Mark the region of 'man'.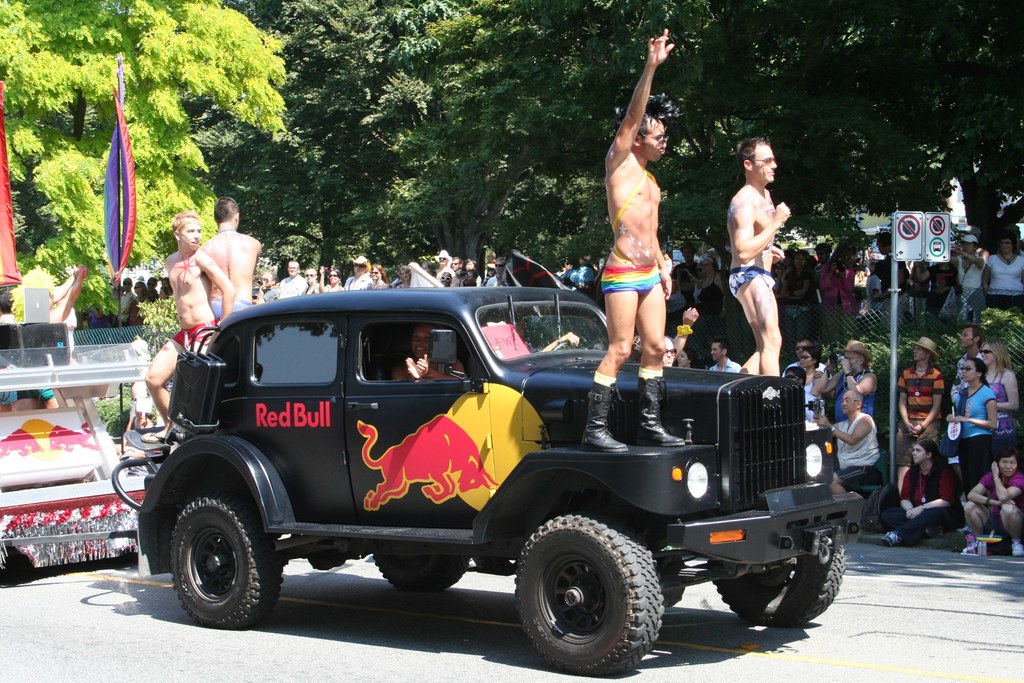
Region: (778, 334, 829, 422).
